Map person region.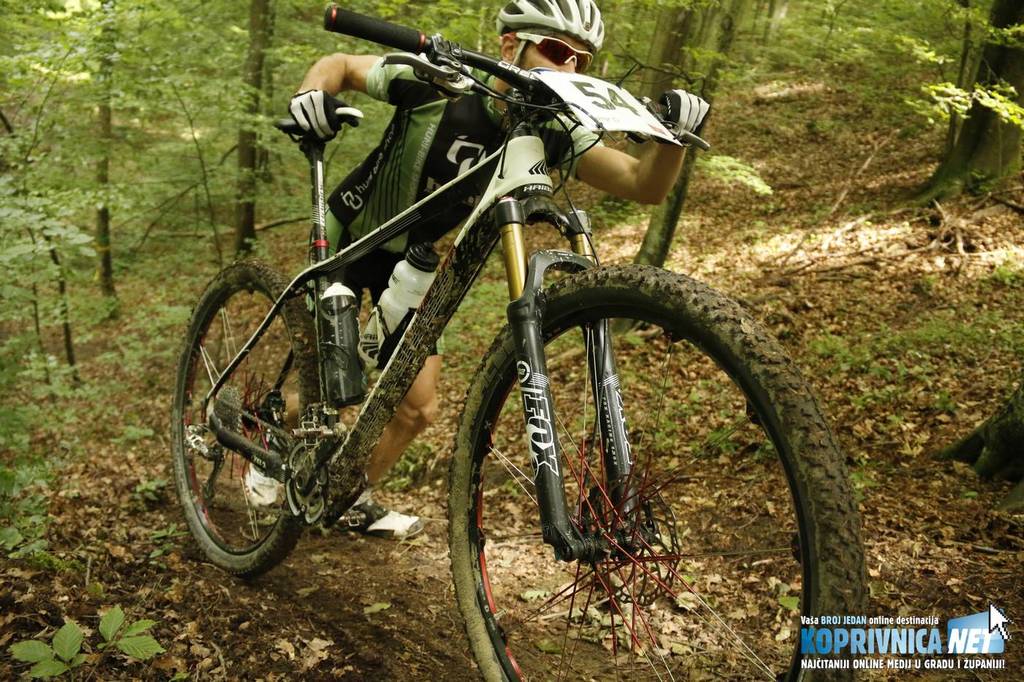
Mapped to 243,0,713,536.
